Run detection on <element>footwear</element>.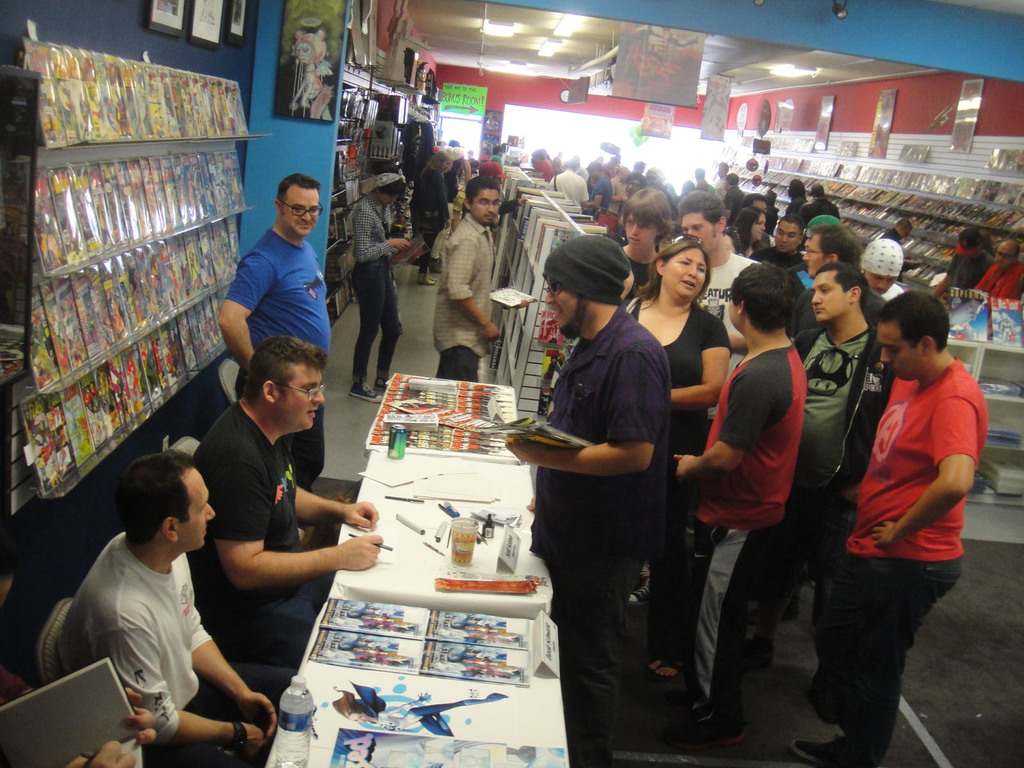
Result: select_region(640, 653, 687, 682).
